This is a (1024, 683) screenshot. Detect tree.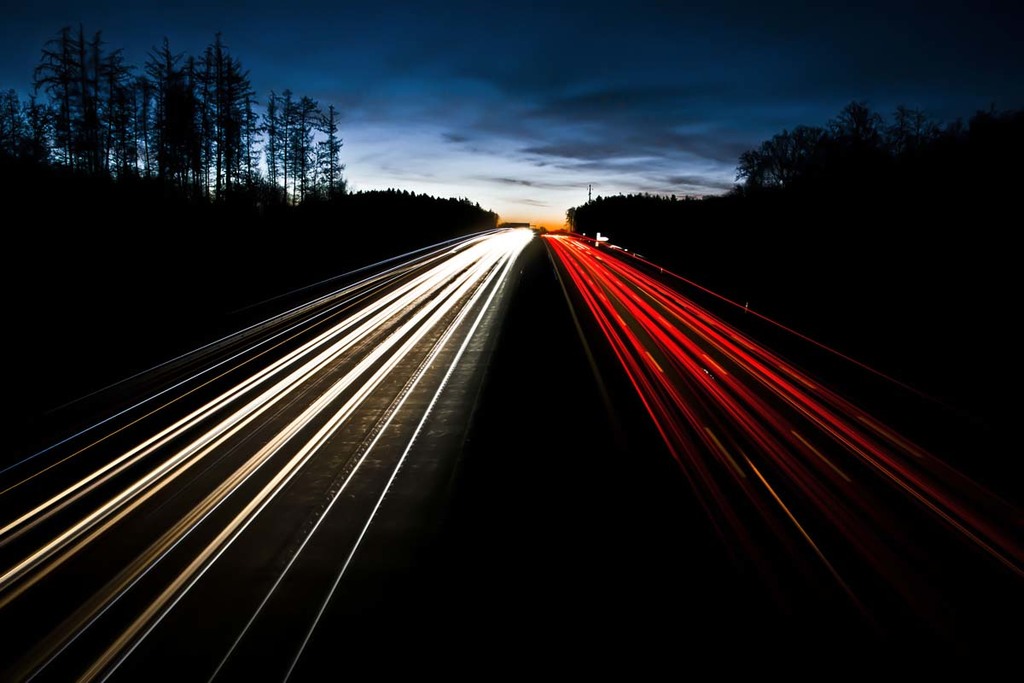
l=317, t=105, r=347, b=196.
